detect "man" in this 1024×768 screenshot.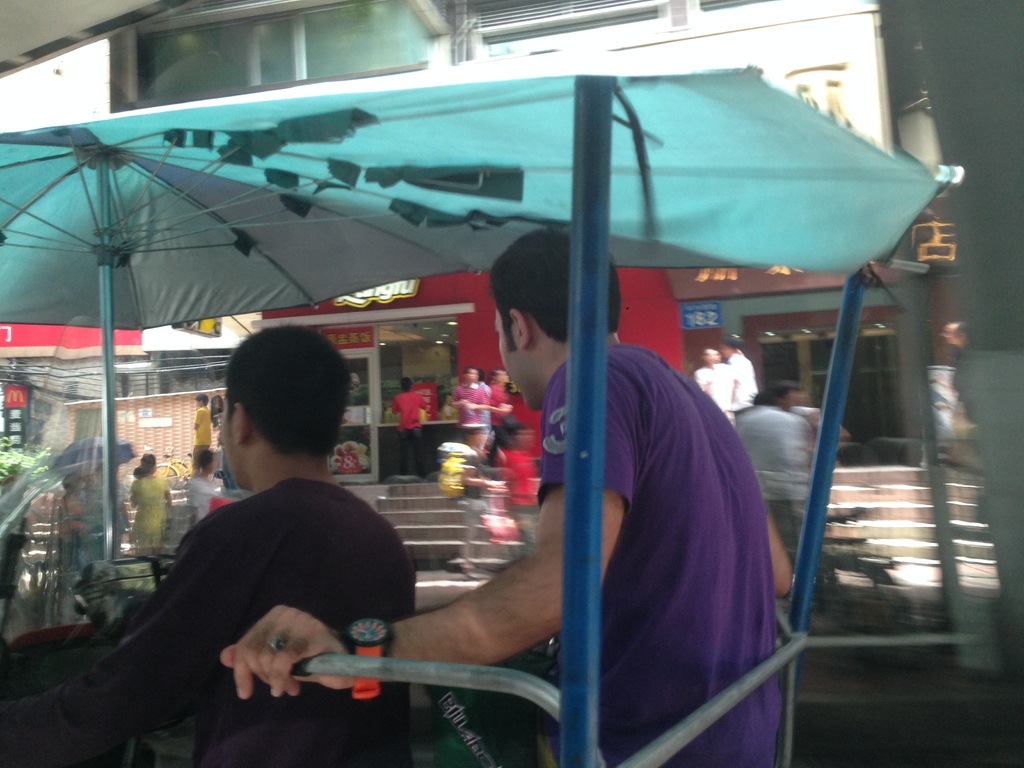
Detection: box=[486, 365, 509, 444].
